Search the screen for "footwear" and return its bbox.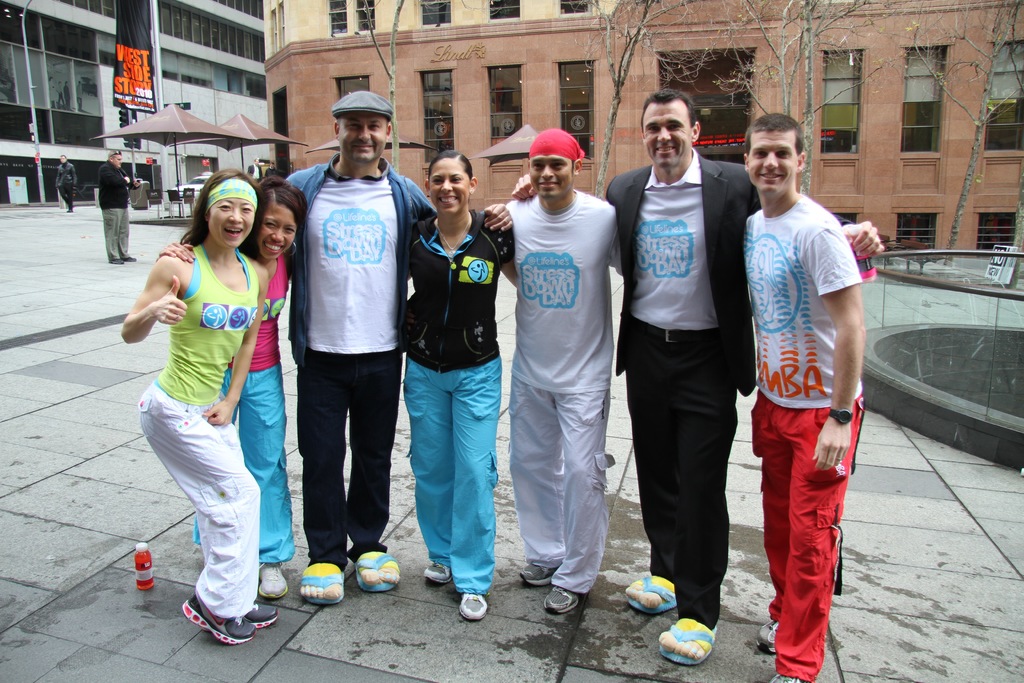
Found: 453, 588, 488, 623.
